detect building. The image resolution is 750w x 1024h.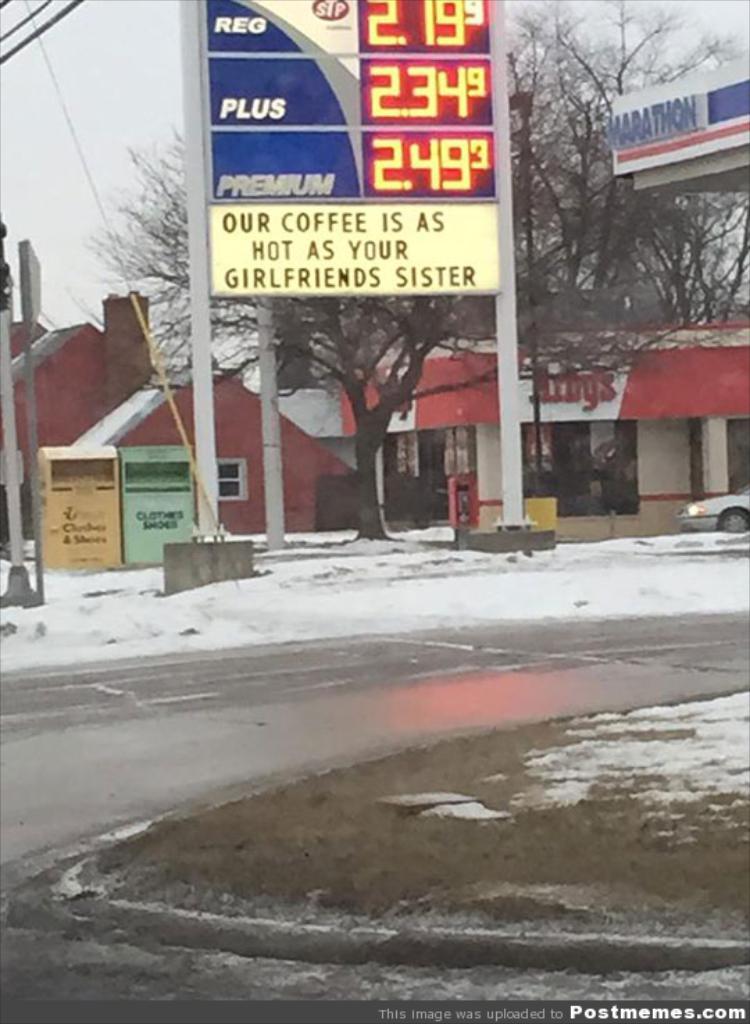
BBox(346, 332, 749, 535).
